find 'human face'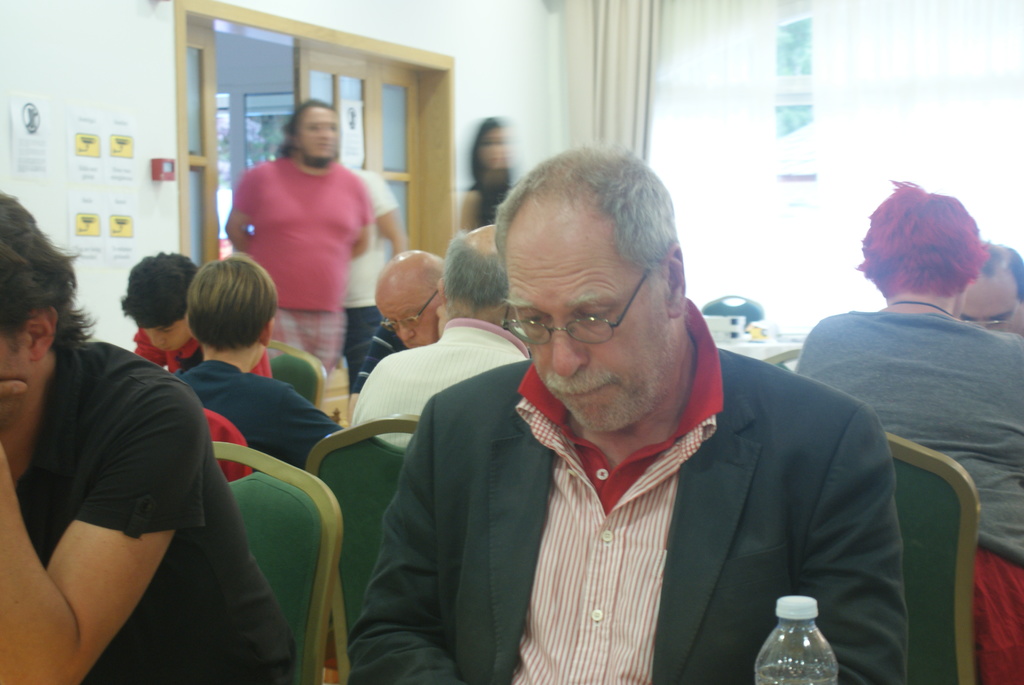
BBox(383, 296, 437, 347)
